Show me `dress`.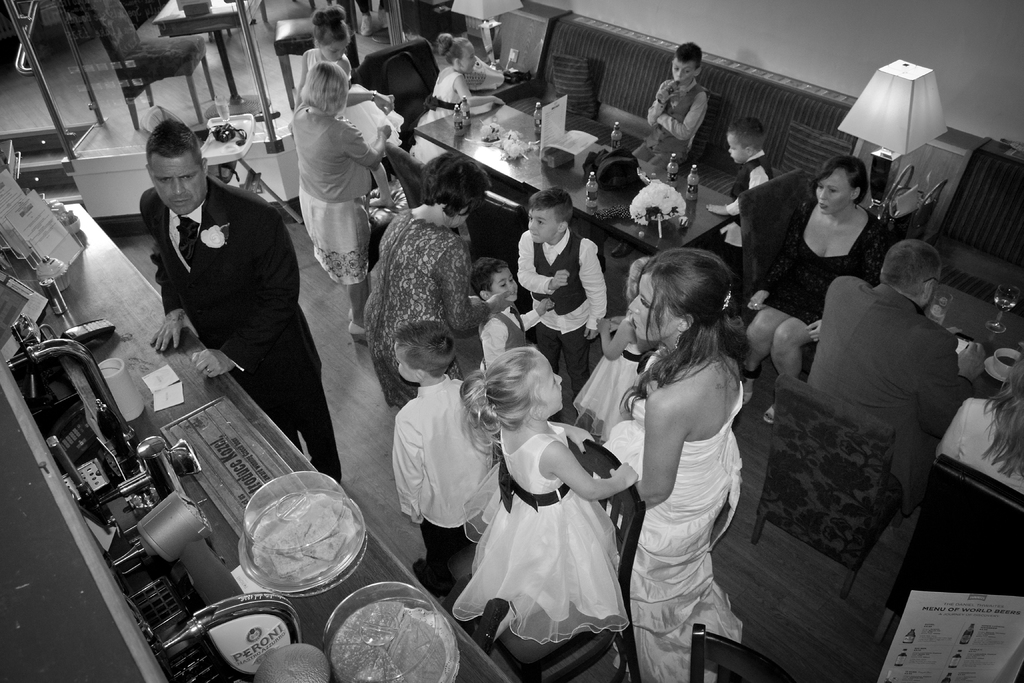
`dress` is here: (570,317,666,441).
